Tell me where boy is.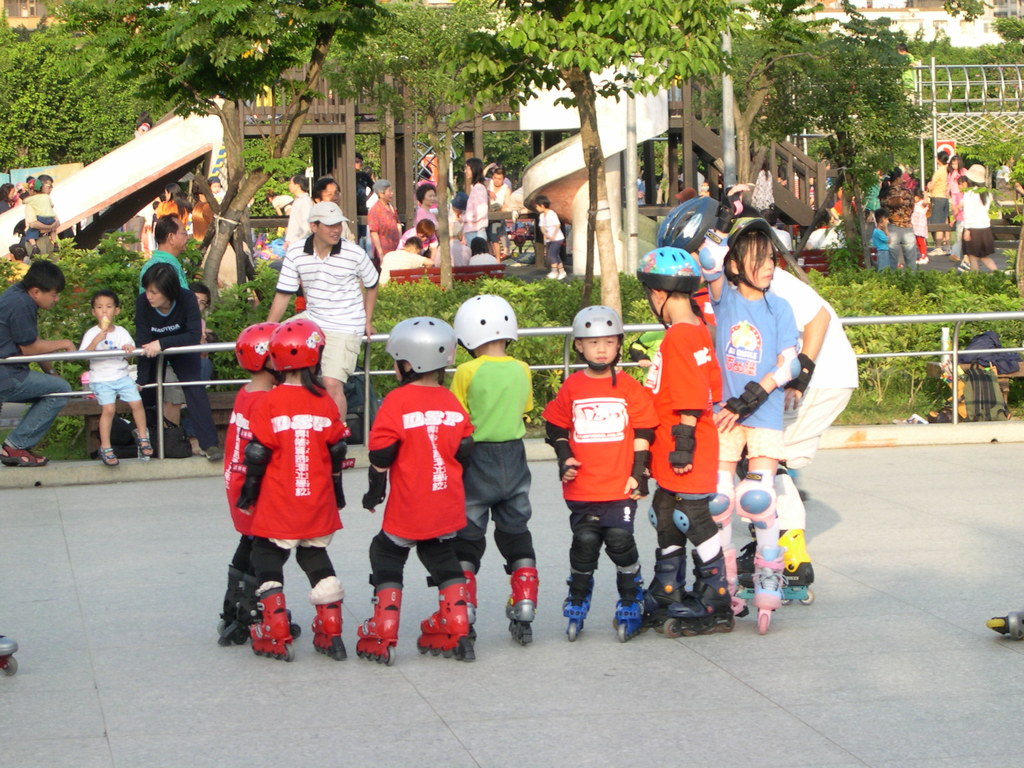
boy is at region(694, 207, 797, 620).
